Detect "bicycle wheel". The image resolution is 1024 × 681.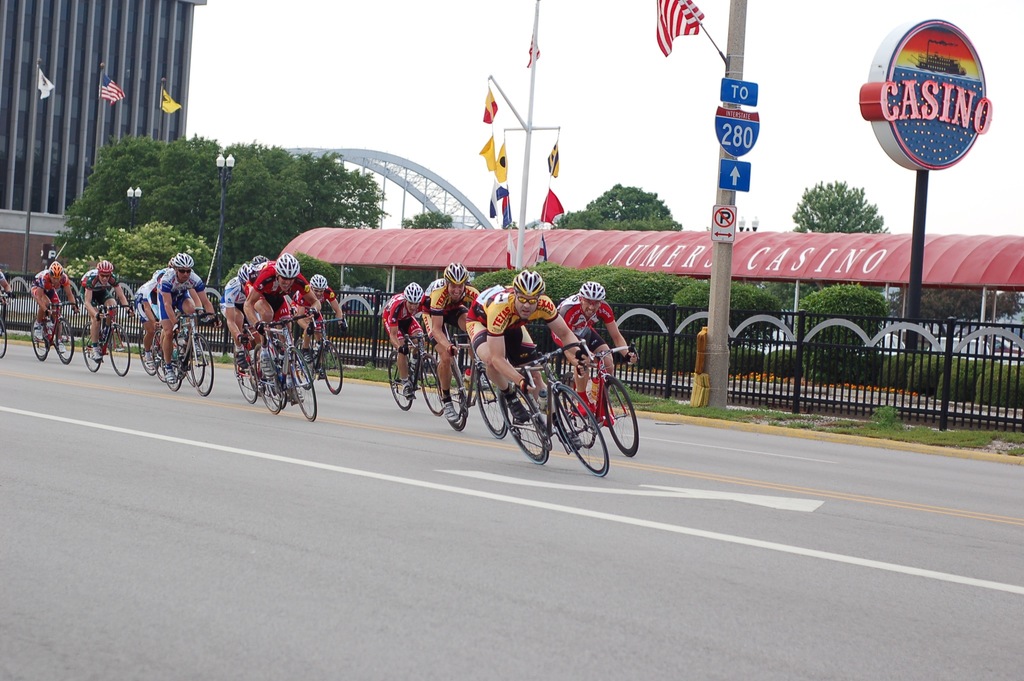
(x1=163, y1=340, x2=185, y2=391).
